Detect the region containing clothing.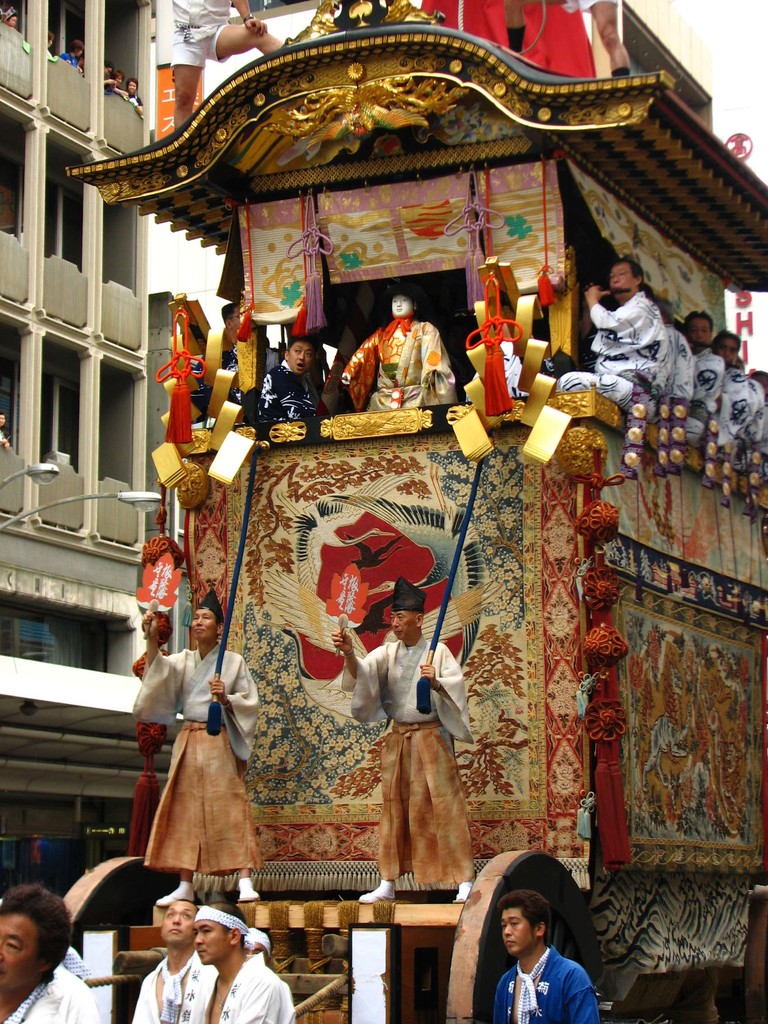
(53,944,93,993).
